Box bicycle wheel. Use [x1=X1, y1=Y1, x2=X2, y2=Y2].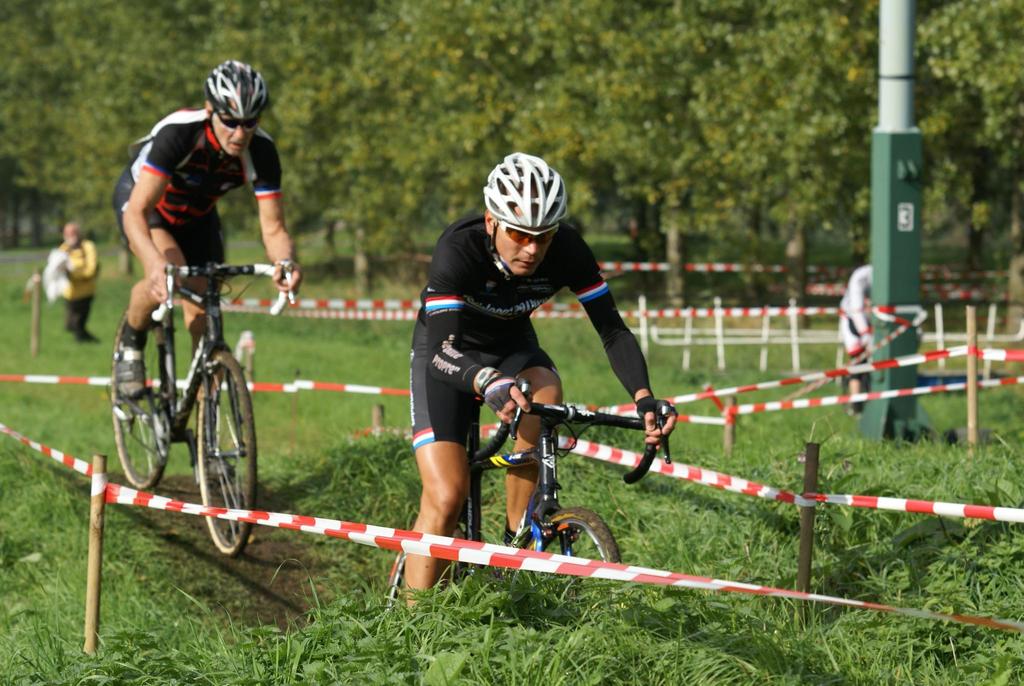
[x1=378, y1=500, x2=461, y2=616].
